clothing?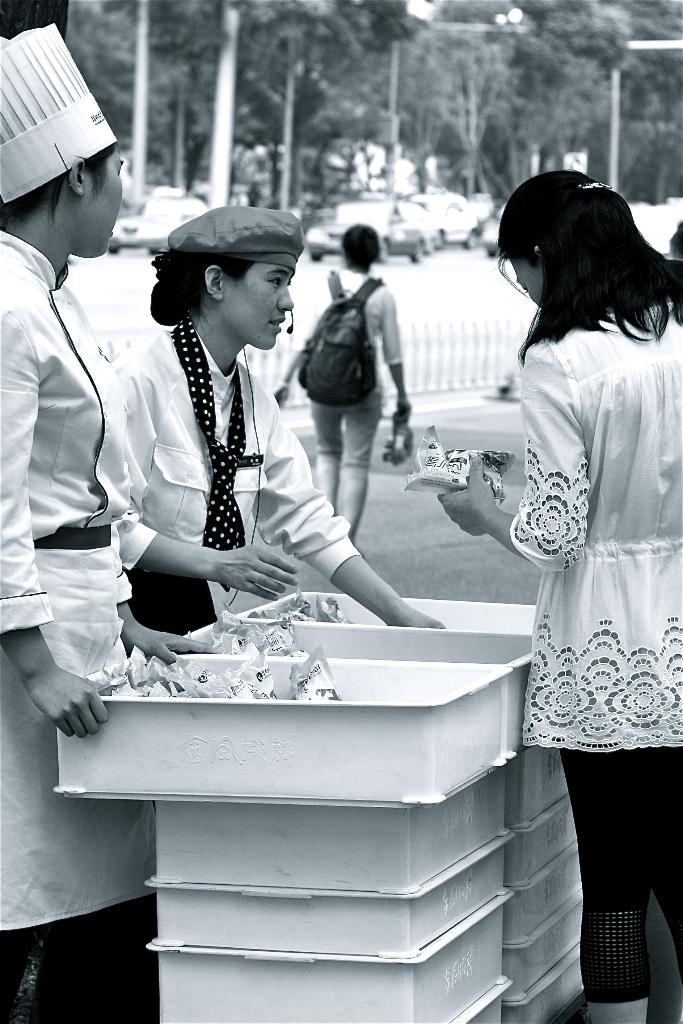
box=[110, 276, 406, 634]
